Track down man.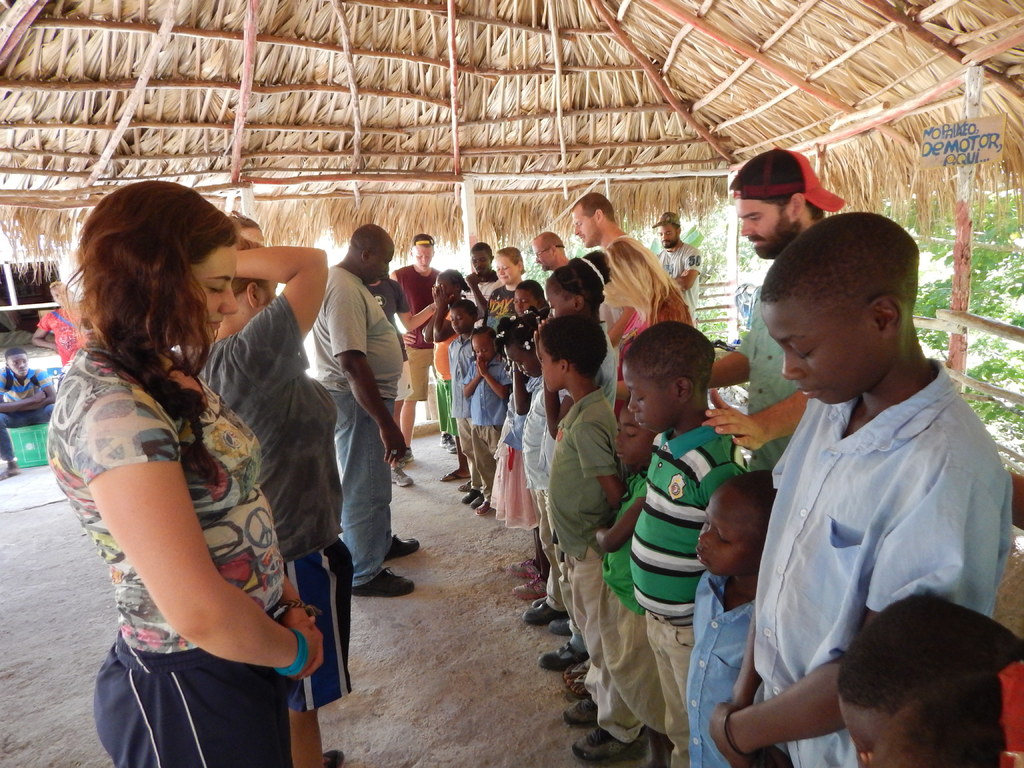
Tracked to 660 206 703 309.
